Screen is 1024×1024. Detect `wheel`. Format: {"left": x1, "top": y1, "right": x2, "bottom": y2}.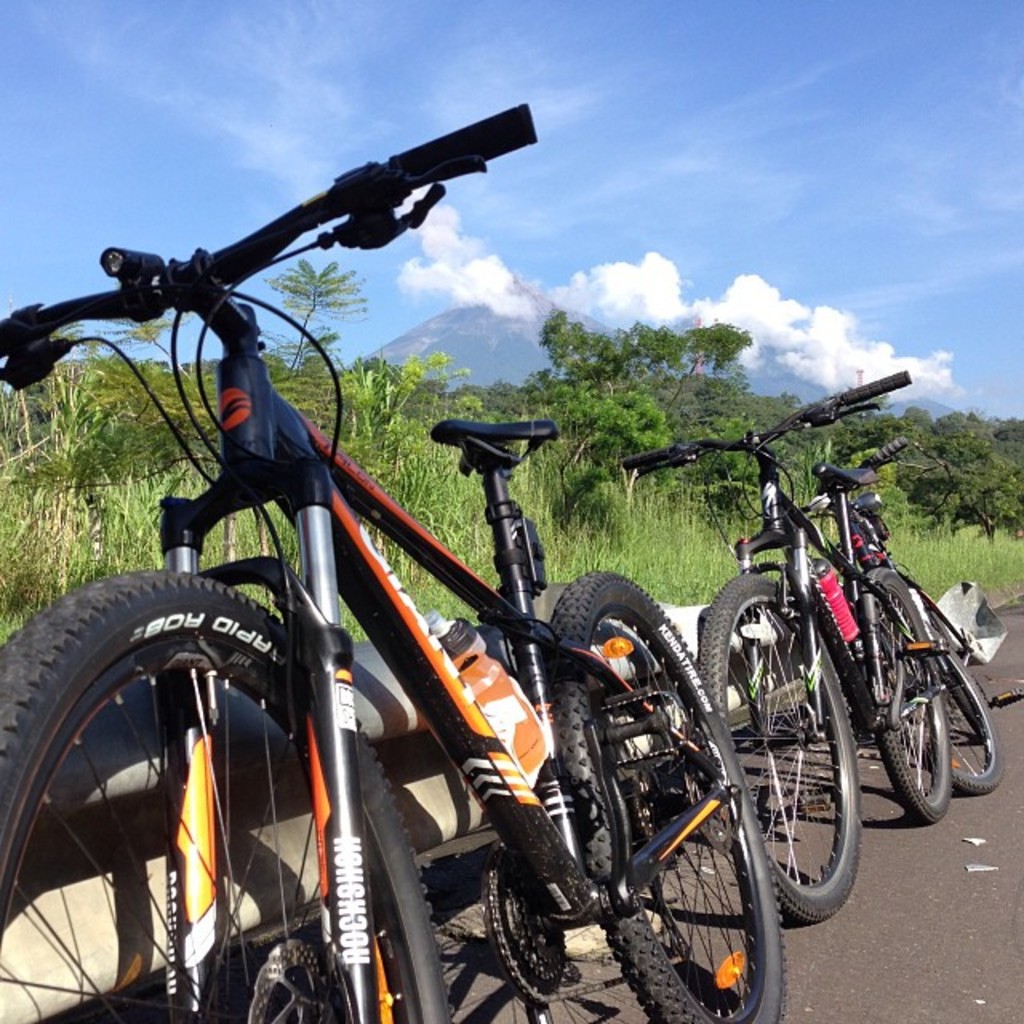
{"left": 899, "top": 613, "right": 1005, "bottom": 794}.
